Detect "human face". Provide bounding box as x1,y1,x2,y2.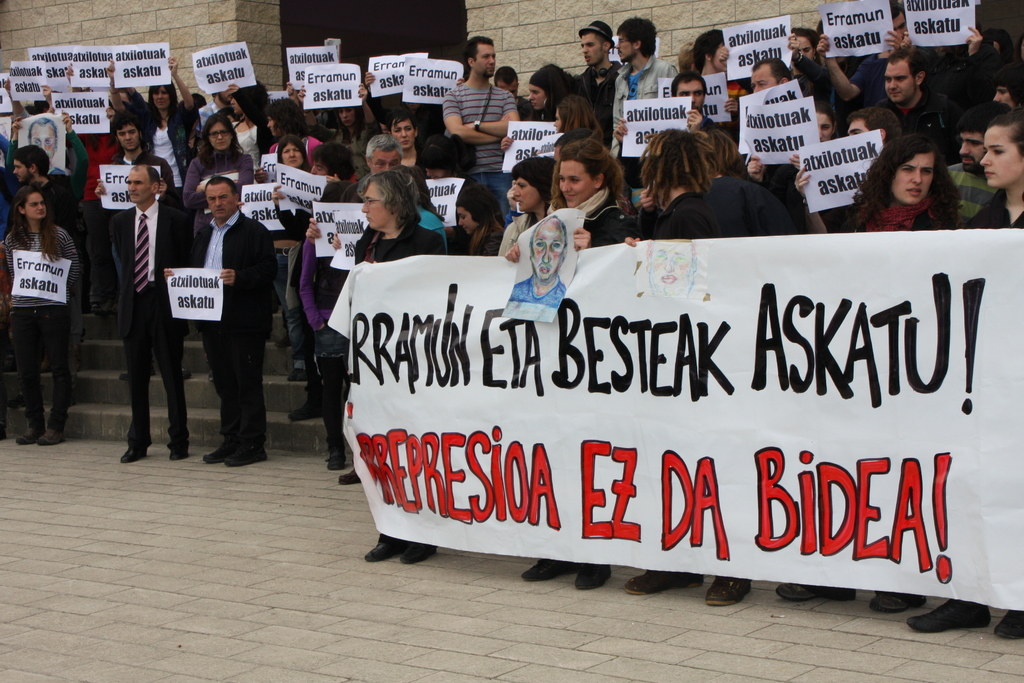
551,110,560,133.
